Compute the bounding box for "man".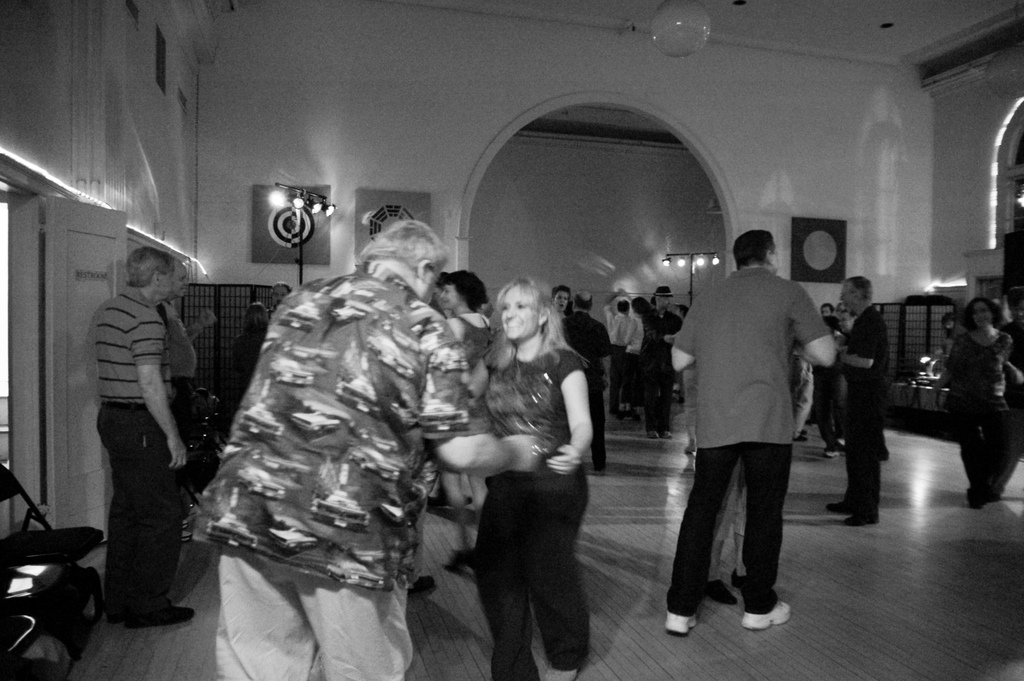
264, 279, 291, 322.
